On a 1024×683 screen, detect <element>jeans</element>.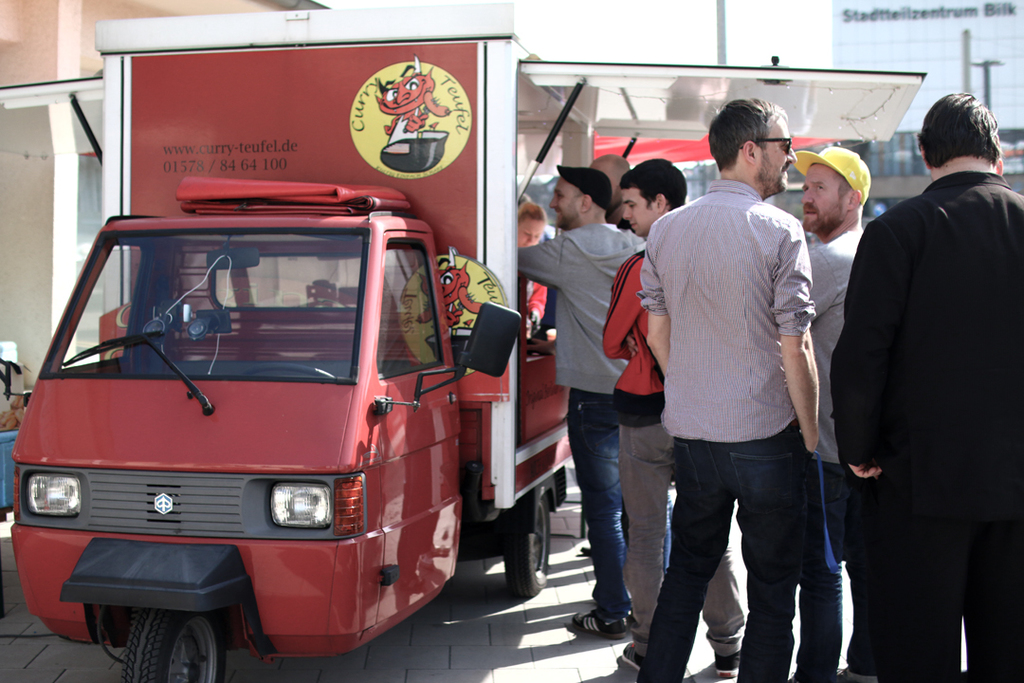
left=631, top=429, right=801, bottom=682.
